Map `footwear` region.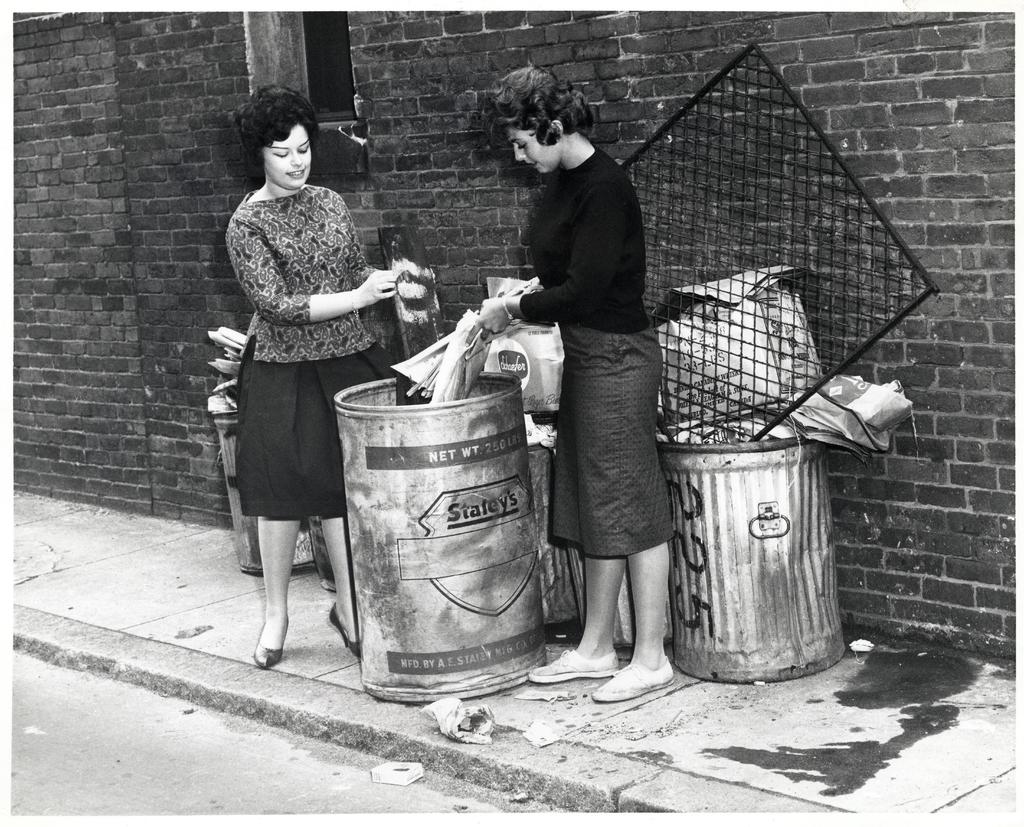
Mapped to [left=586, top=659, right=678, bottom=697].
